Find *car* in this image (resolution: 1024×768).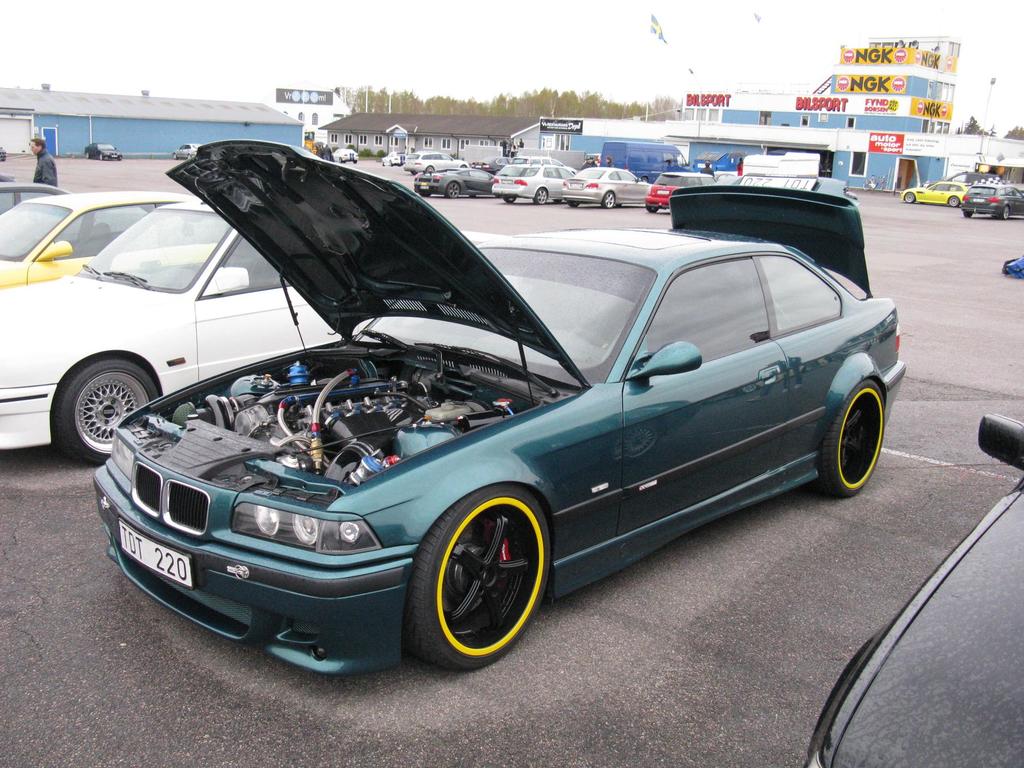
84:143:122:161.
